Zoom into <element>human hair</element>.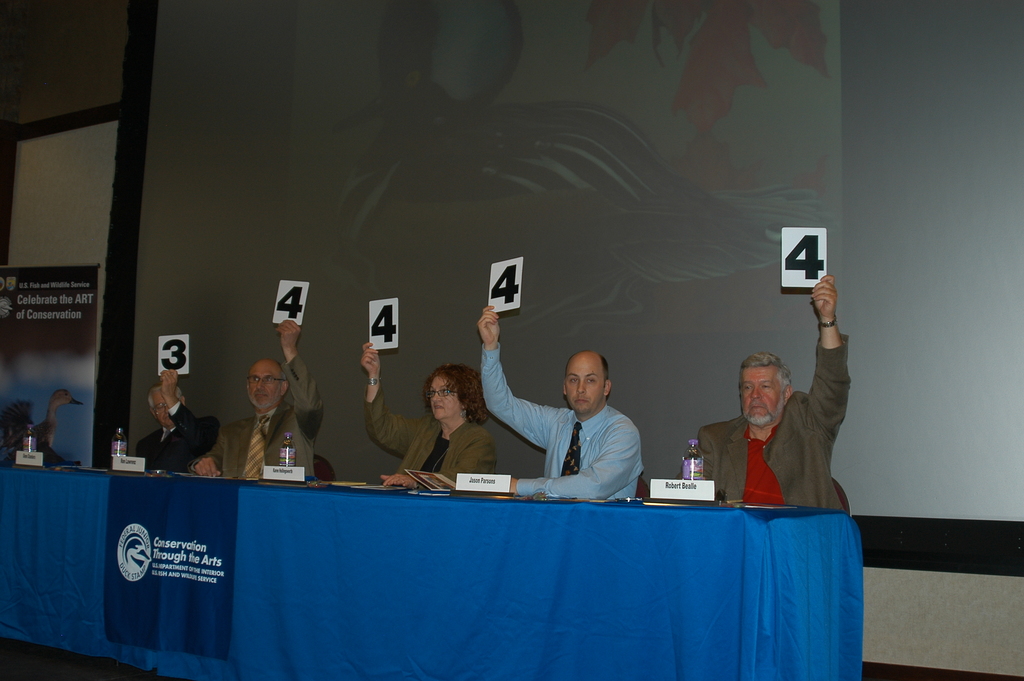
Zoom target: left=744, top=352, right=791, bottom=397.
